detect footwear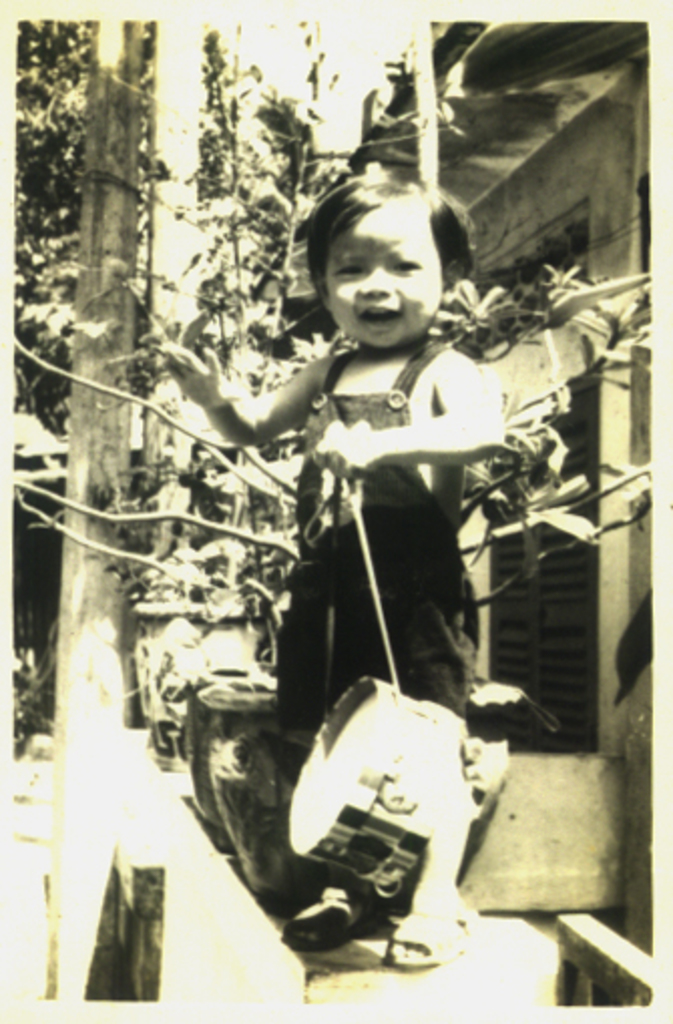
[x1=283, y1=885, x2=376, y2=950]
